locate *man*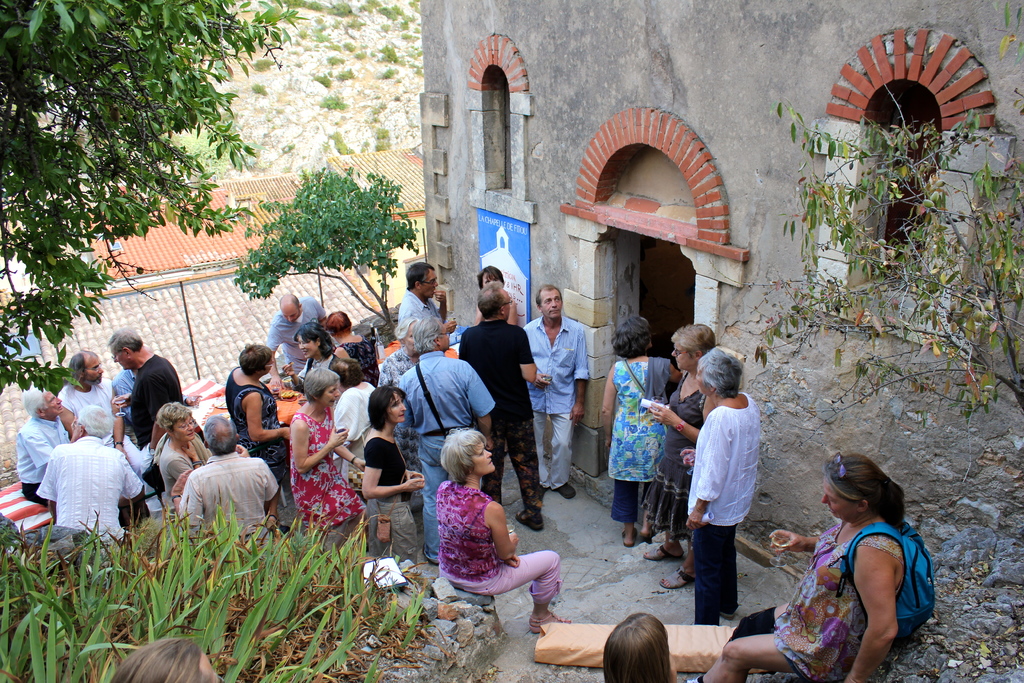
(168, 412, 275, 546)
